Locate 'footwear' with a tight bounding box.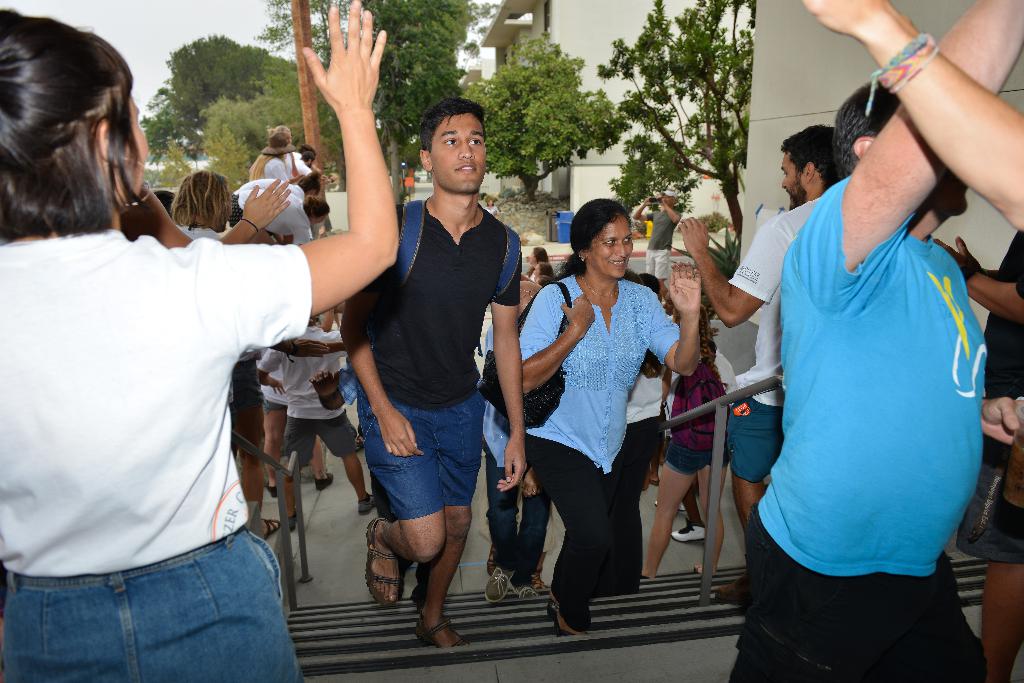
266,481,278,496.
